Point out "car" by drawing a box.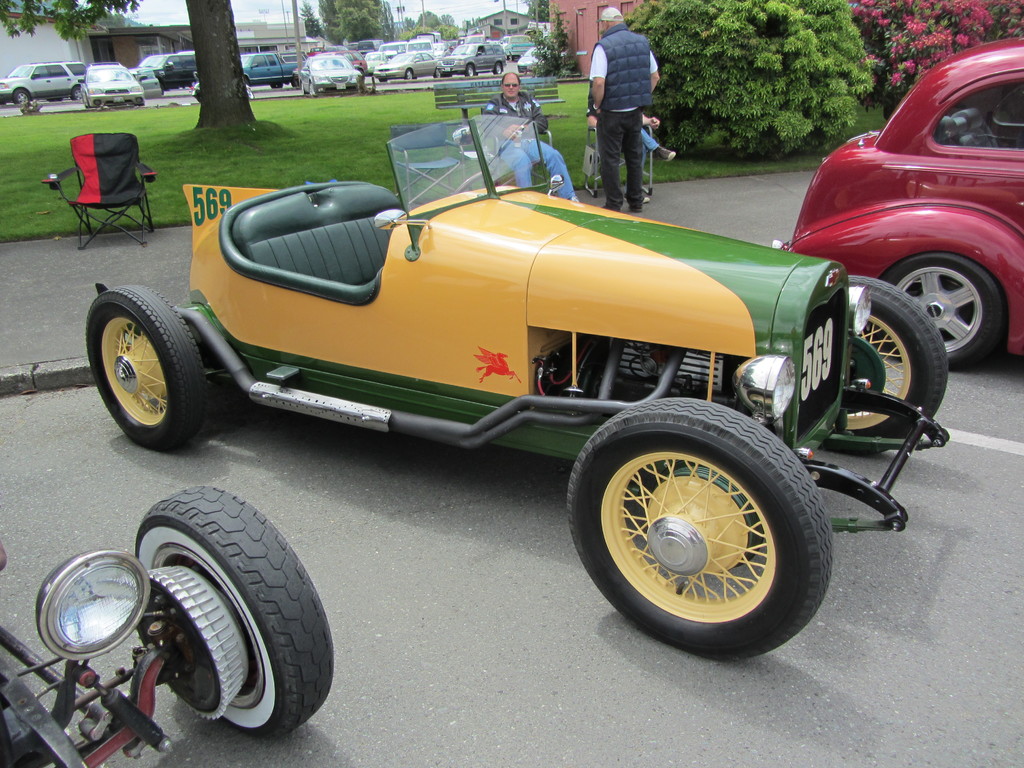
bbox=[0, 487, 342, 767].
